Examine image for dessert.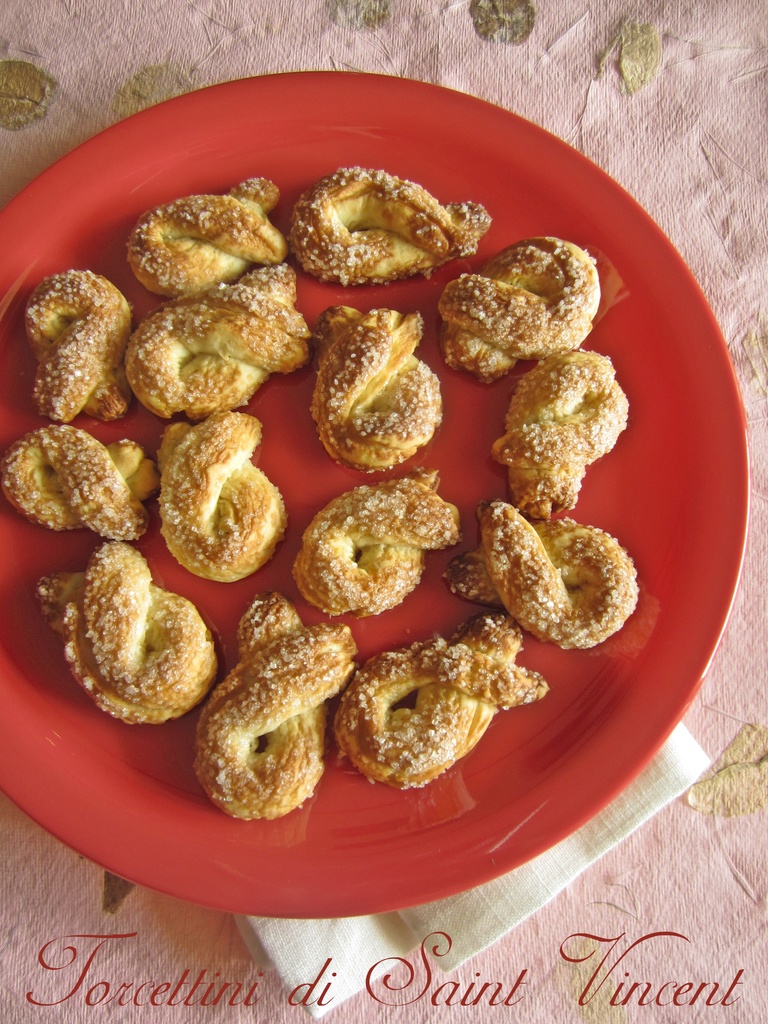
Examination result: bbox=(118, 188, 291, 306).
